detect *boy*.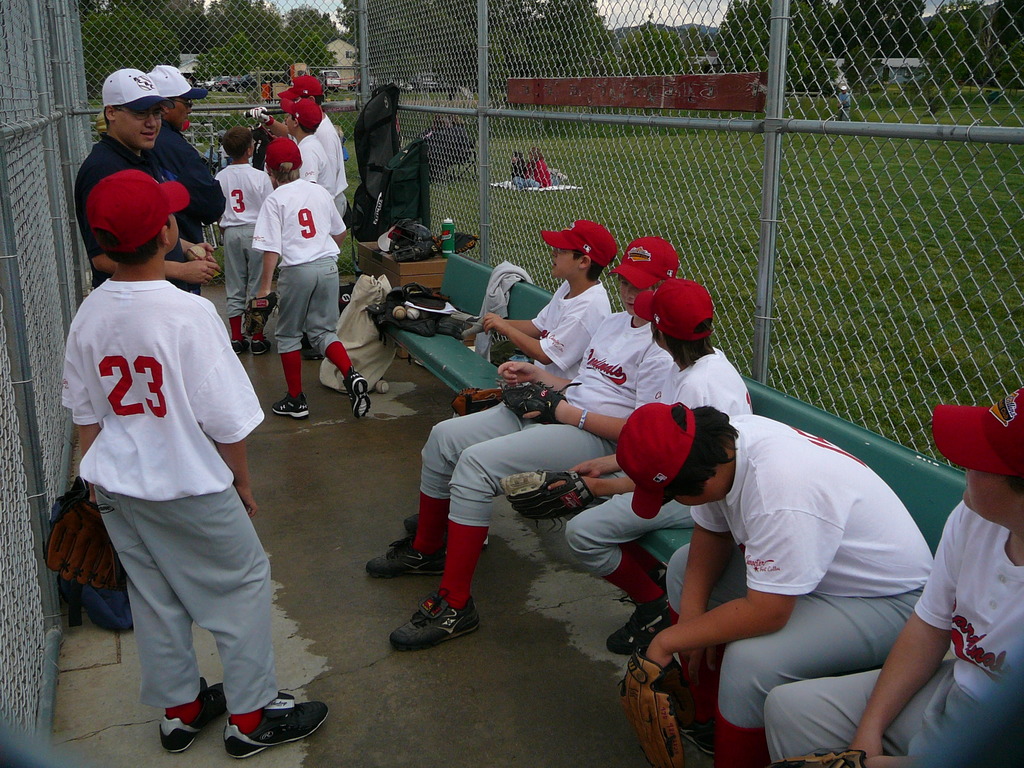
Detected at bbox=(764, 385, 1023, 767).
